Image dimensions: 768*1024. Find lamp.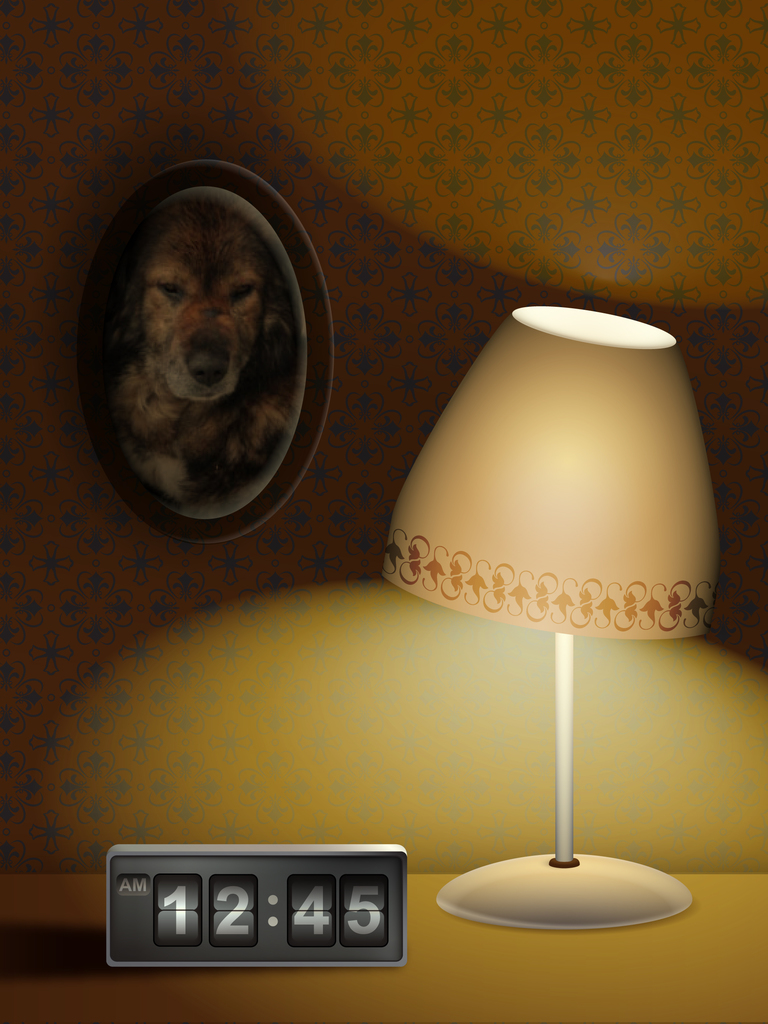
(388, 296, 723, 937).
